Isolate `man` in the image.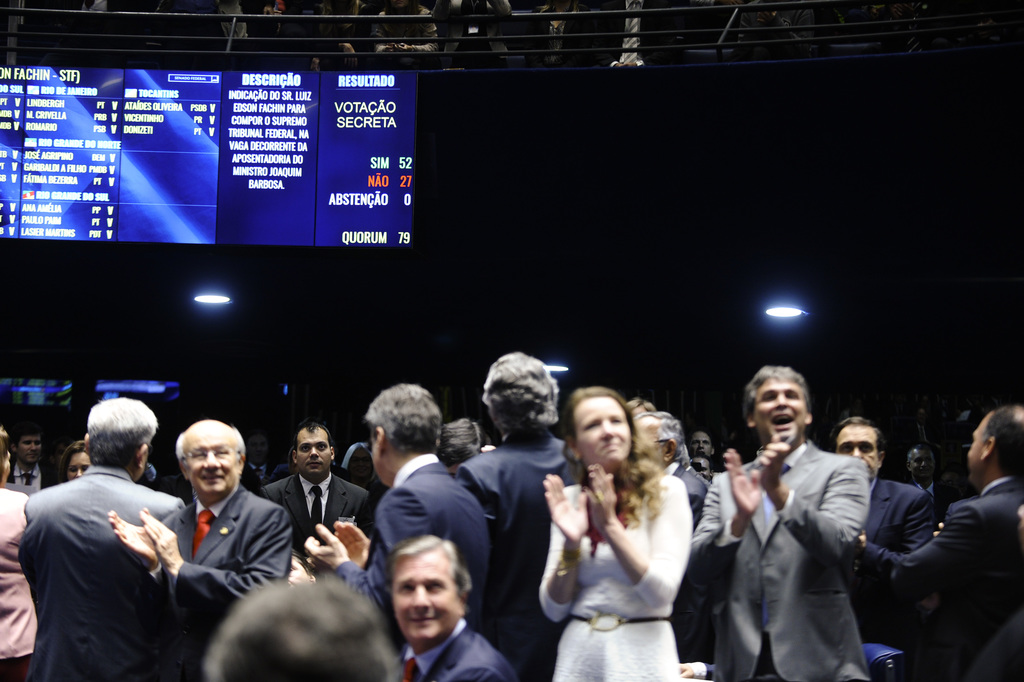
Isolated region: rect(907, 443, 951, 510).
